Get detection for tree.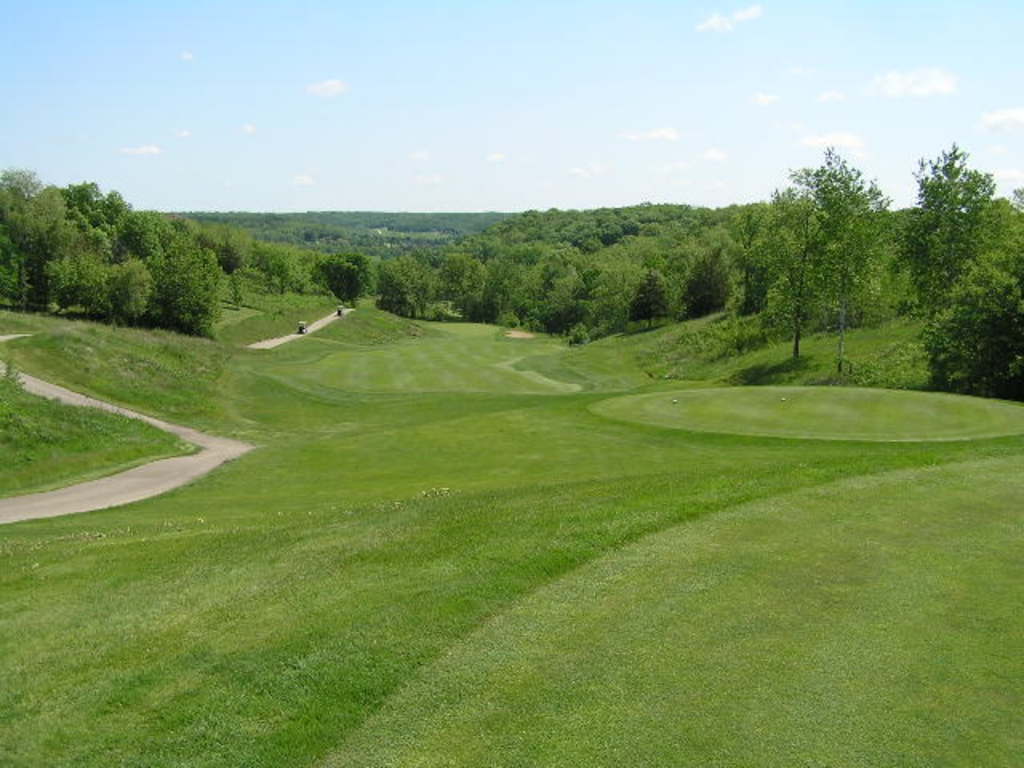
Detection: 914 181 1022 389.
